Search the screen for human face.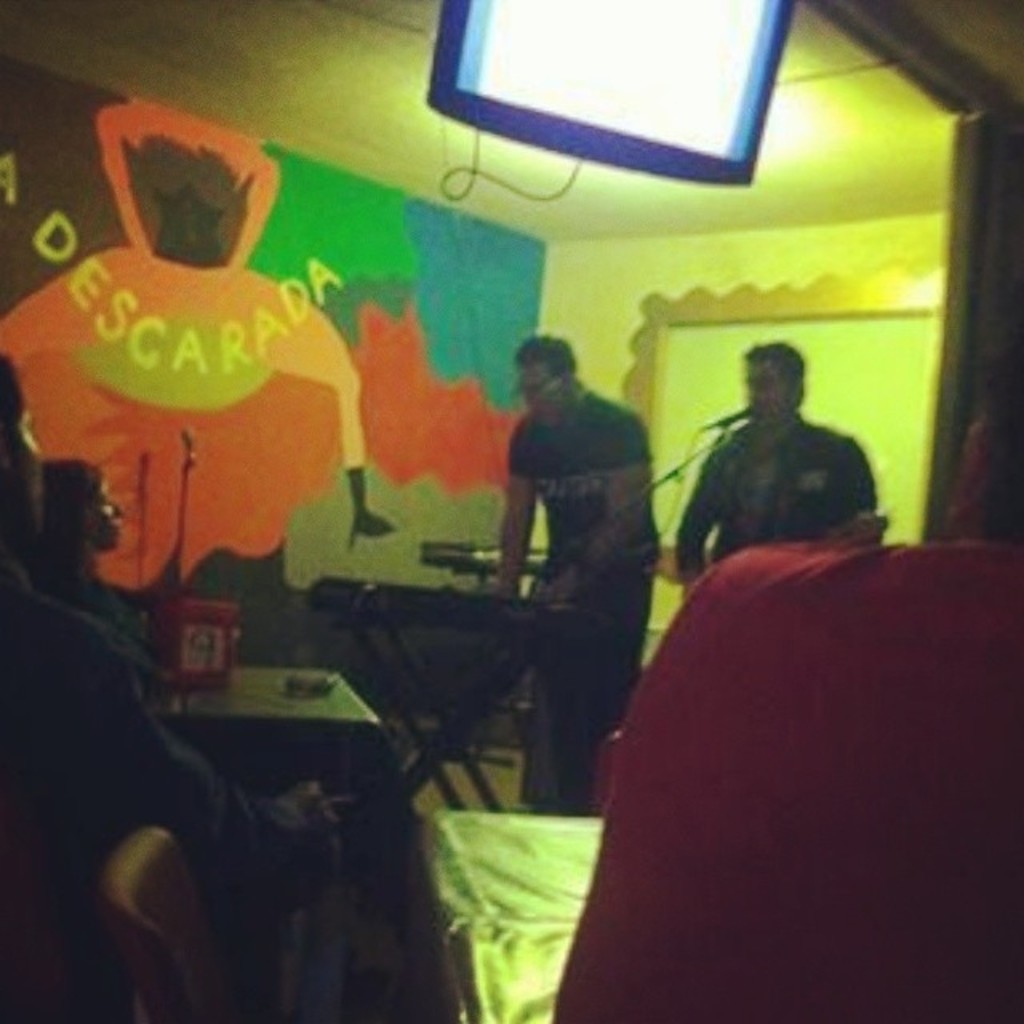
Found at bbox=[85, 475, 130, 554].
